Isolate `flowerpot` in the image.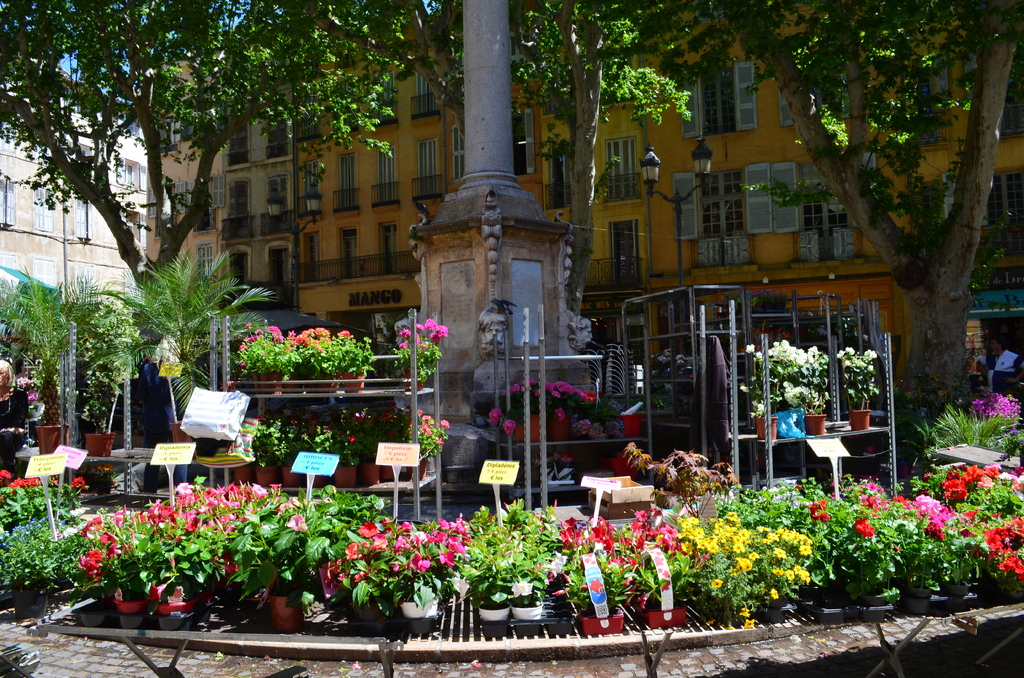
Isolated region: x1=532, y1=415, x2=542, y2=442.
